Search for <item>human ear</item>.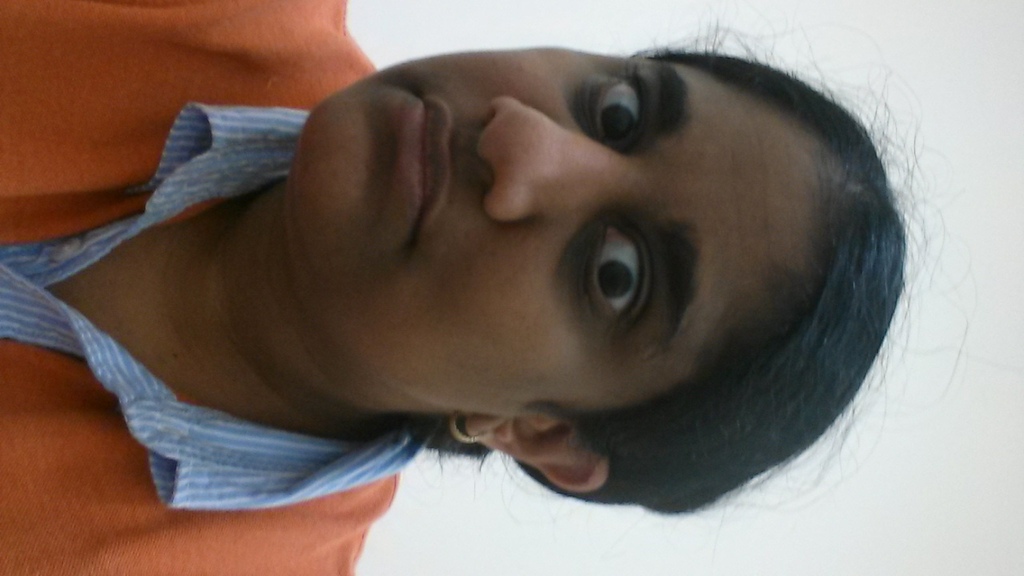
Found at [x1=466, y1=419, x2=610, y2=494].
